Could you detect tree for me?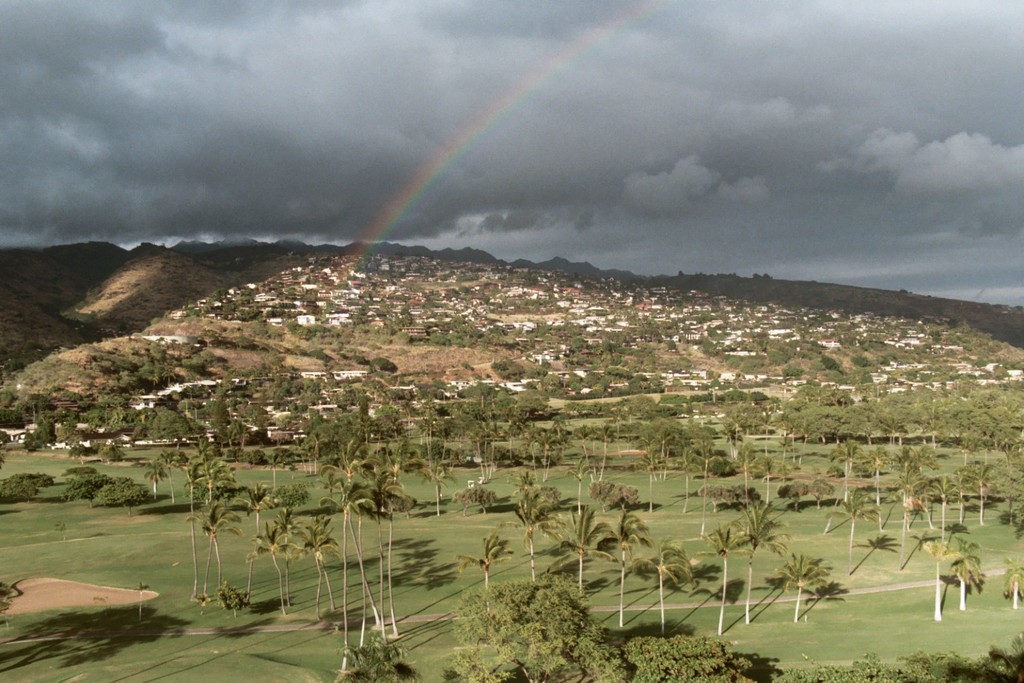
Detection result: crop(606, 364, 623, 390).
